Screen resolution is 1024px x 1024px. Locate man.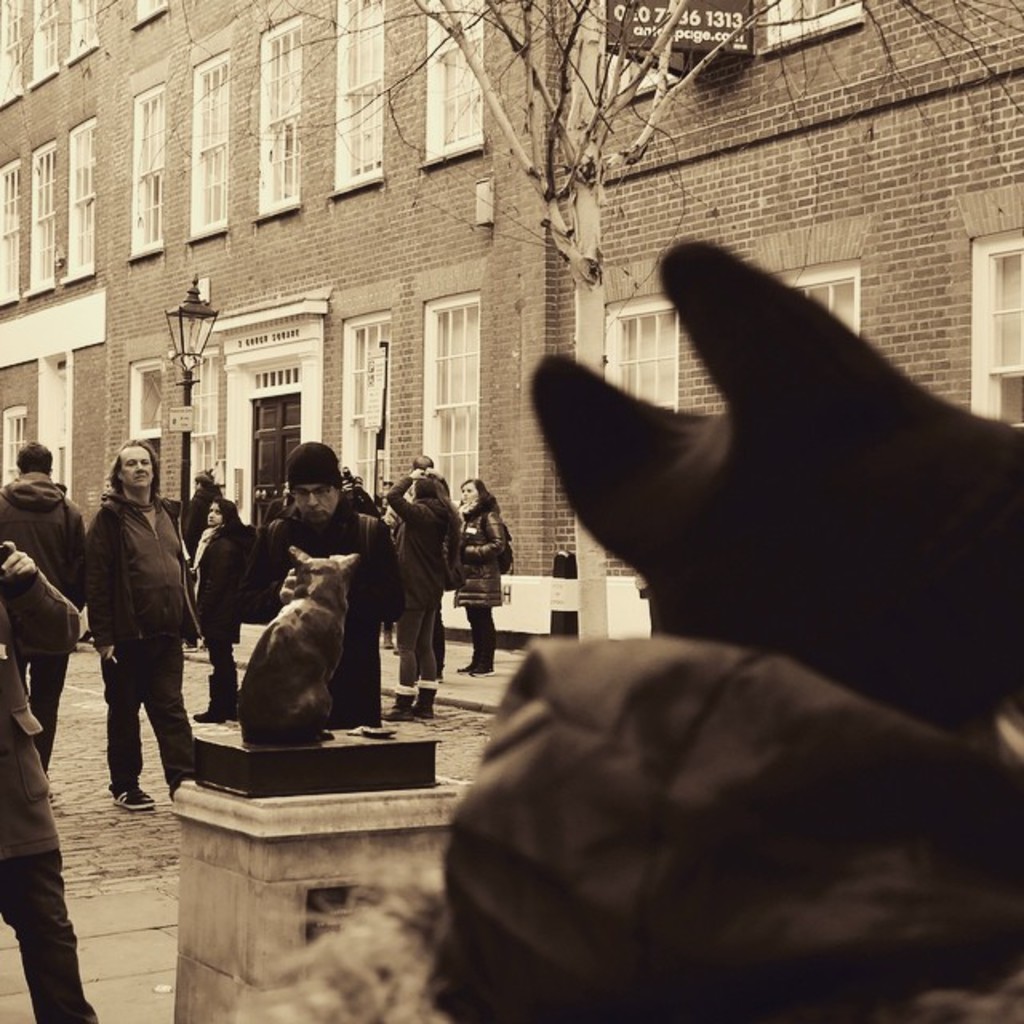
bbox=(0, 438, 94, 778).
